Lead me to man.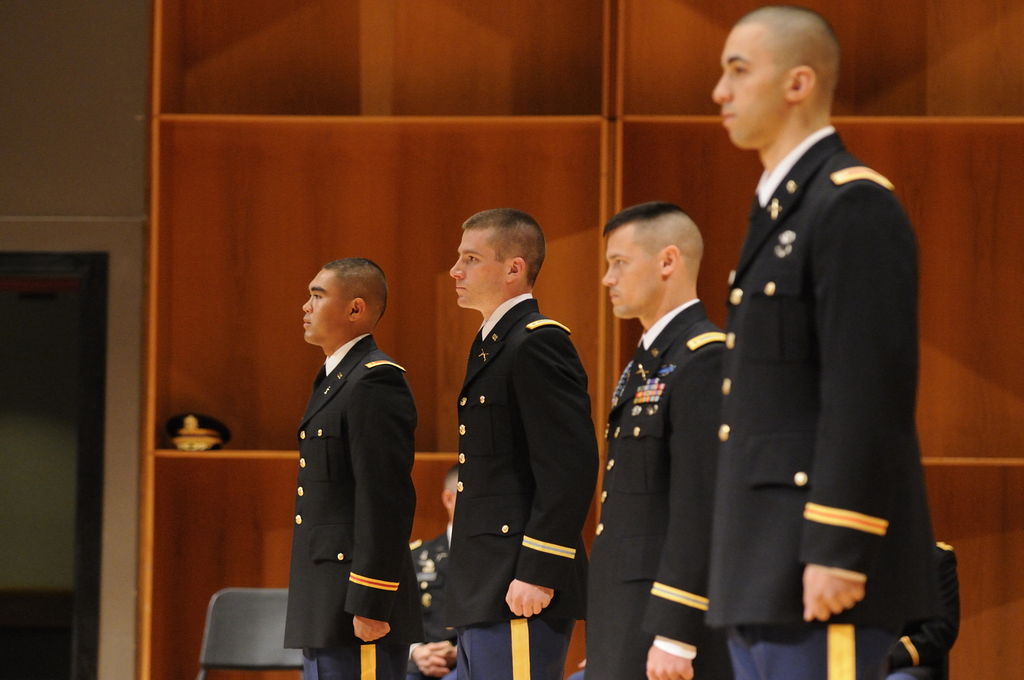
Lead to 437, 206, 604, 679.
